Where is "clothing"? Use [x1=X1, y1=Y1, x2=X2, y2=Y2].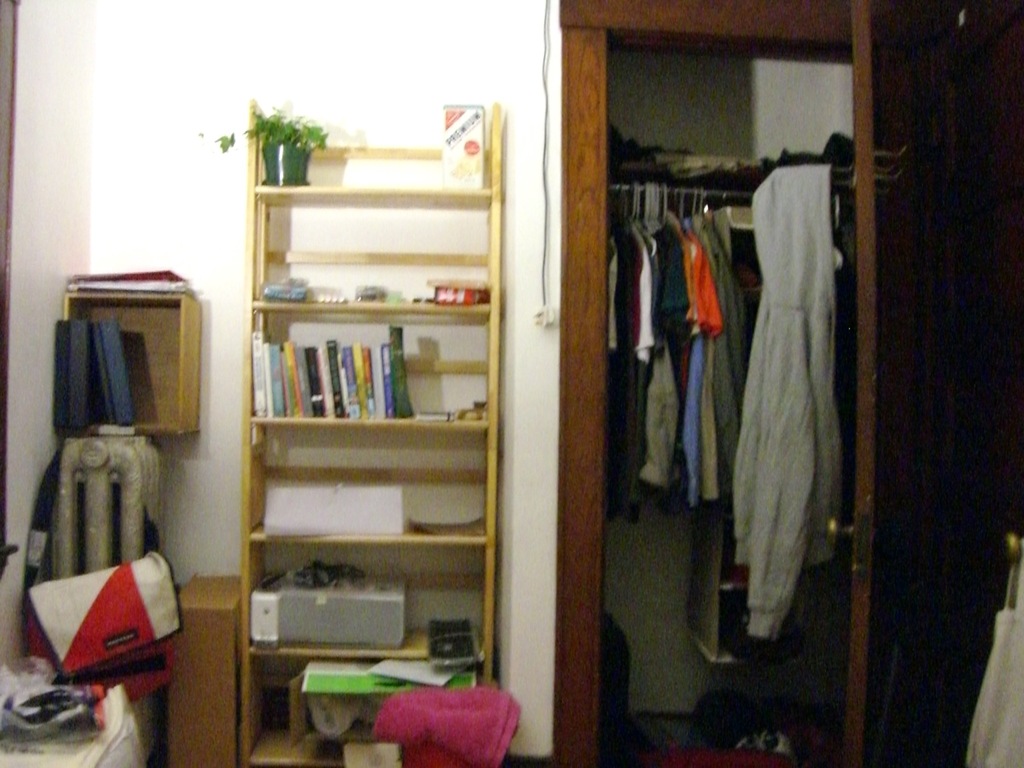
[x1=733, y1=158, x2=843, y2=643].
